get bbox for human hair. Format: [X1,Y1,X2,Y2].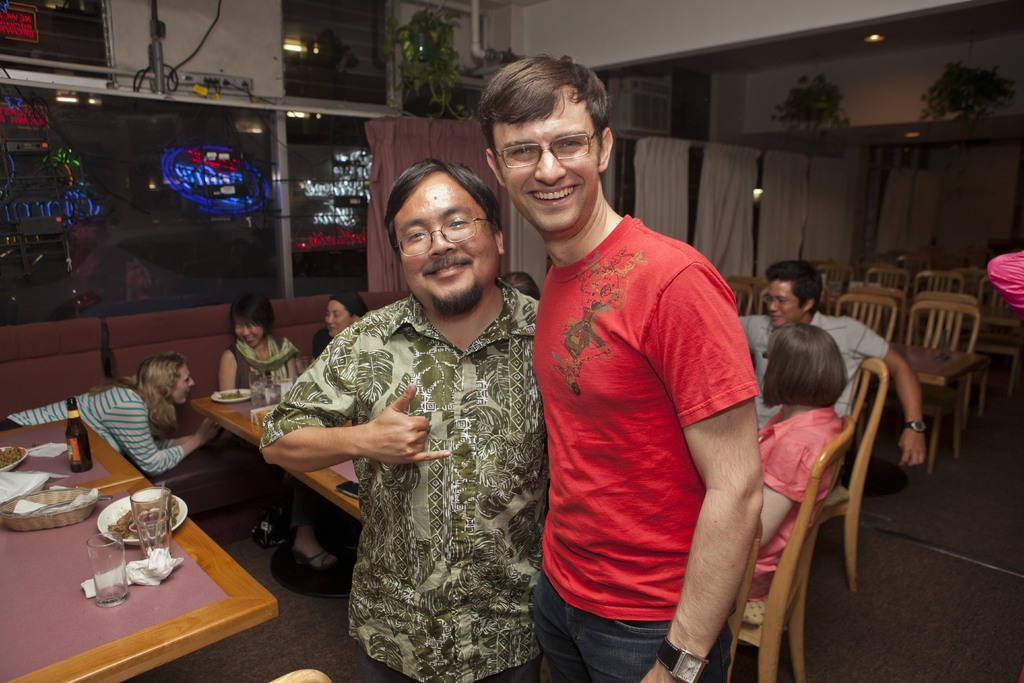
[376,138,498,300].
